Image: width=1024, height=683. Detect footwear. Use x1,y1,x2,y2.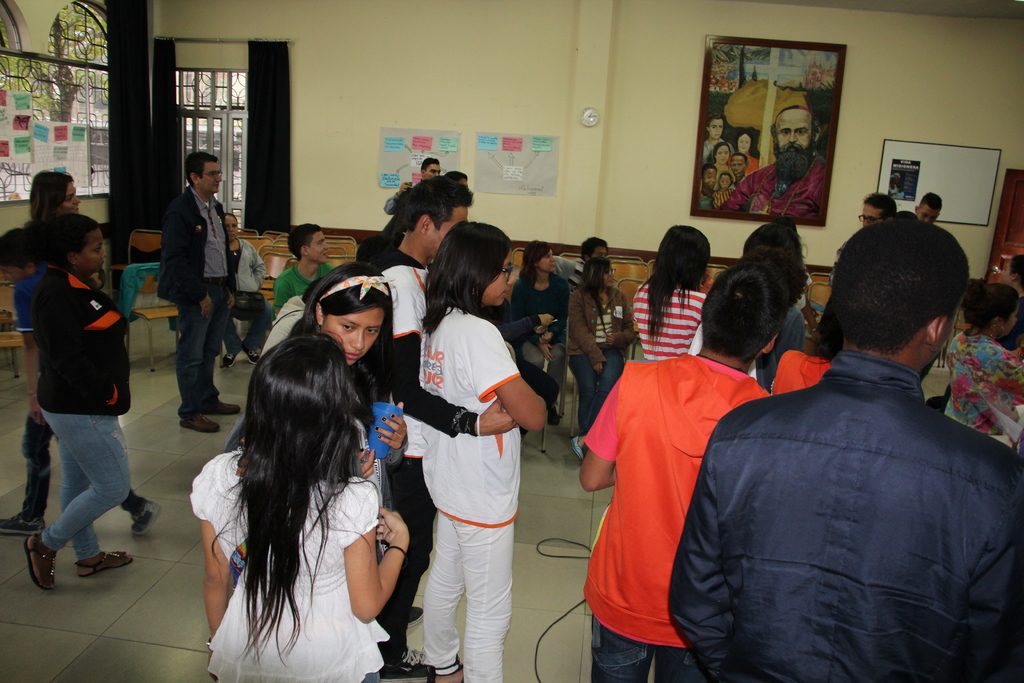
0,513,54,534.
